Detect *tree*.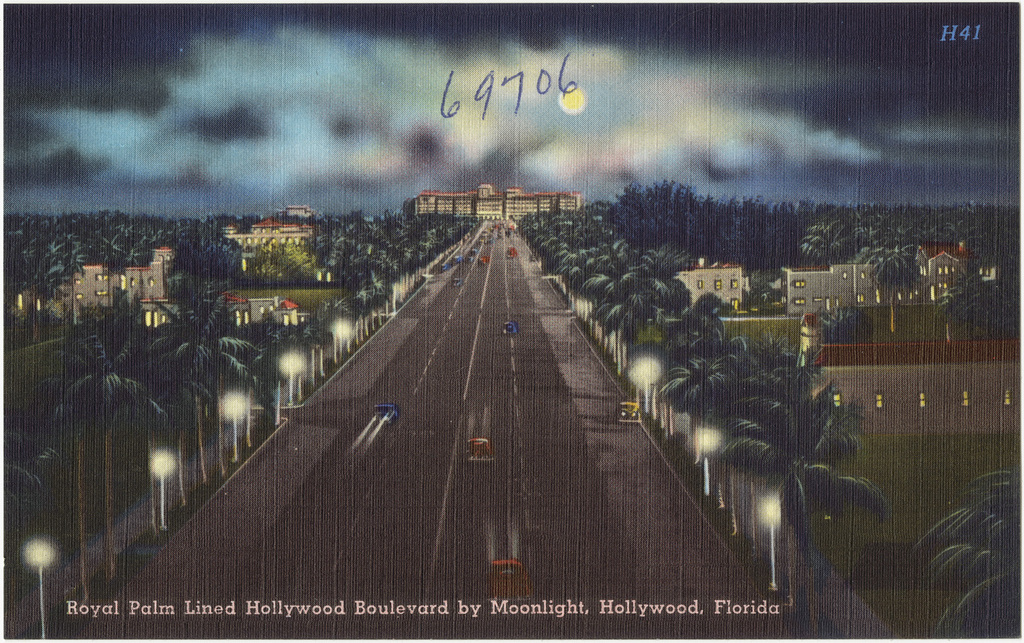
Detected at (left=677, top=326, right=811, bottom=440).
